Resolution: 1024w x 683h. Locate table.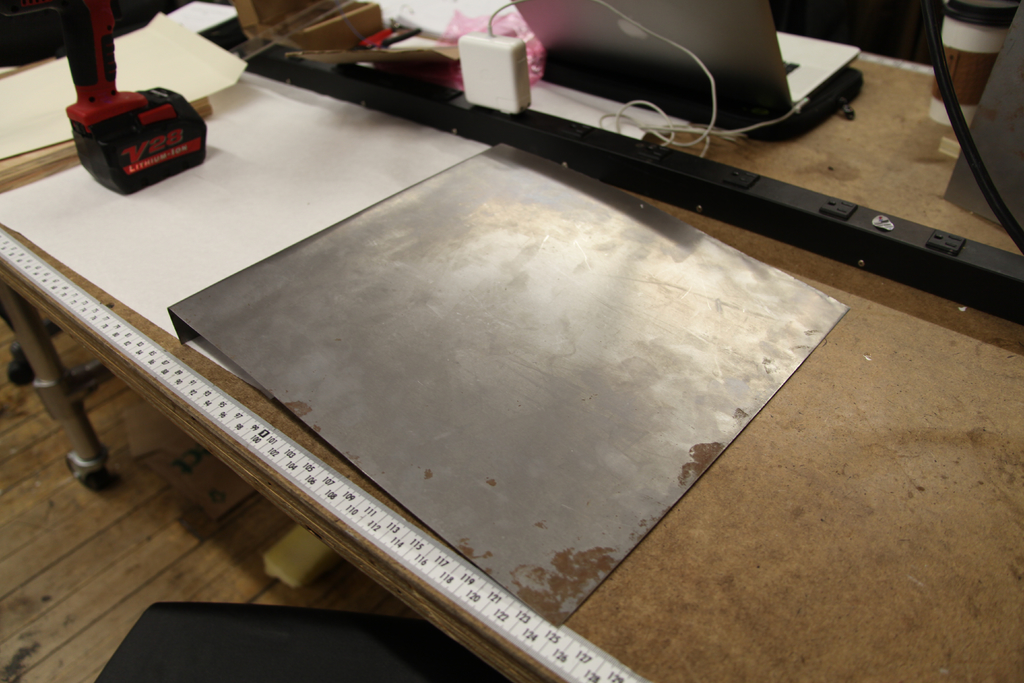
region(0, 0, 1023, 682).
